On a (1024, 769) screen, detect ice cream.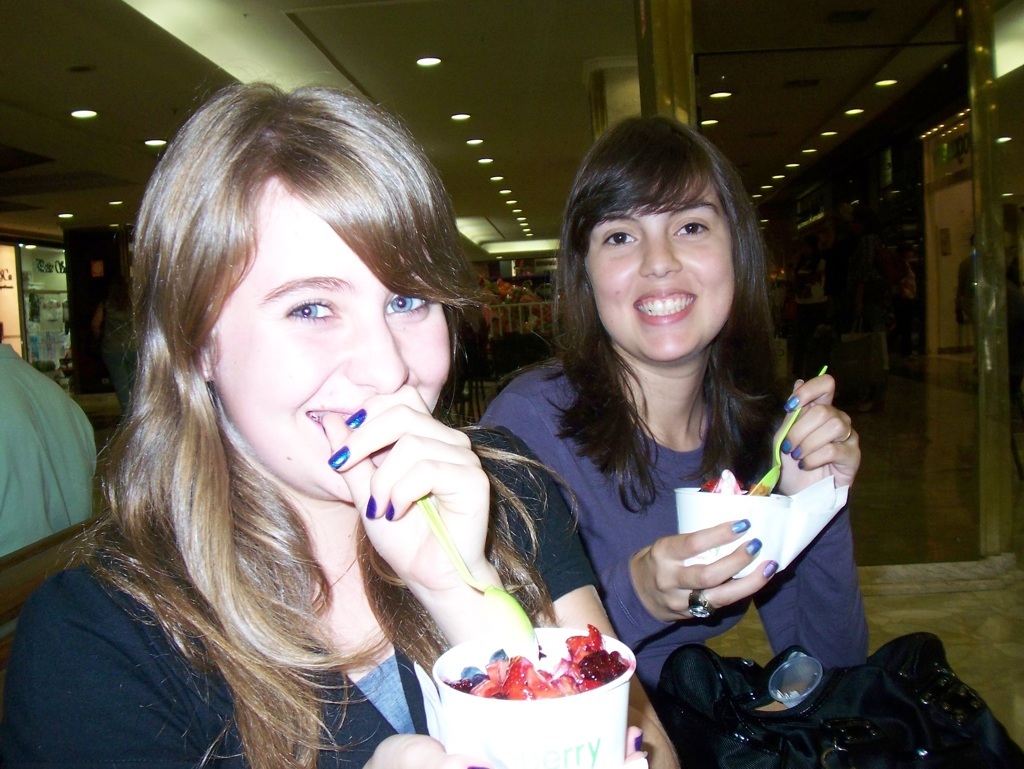
bbox=[695, 469, 762, 501].
